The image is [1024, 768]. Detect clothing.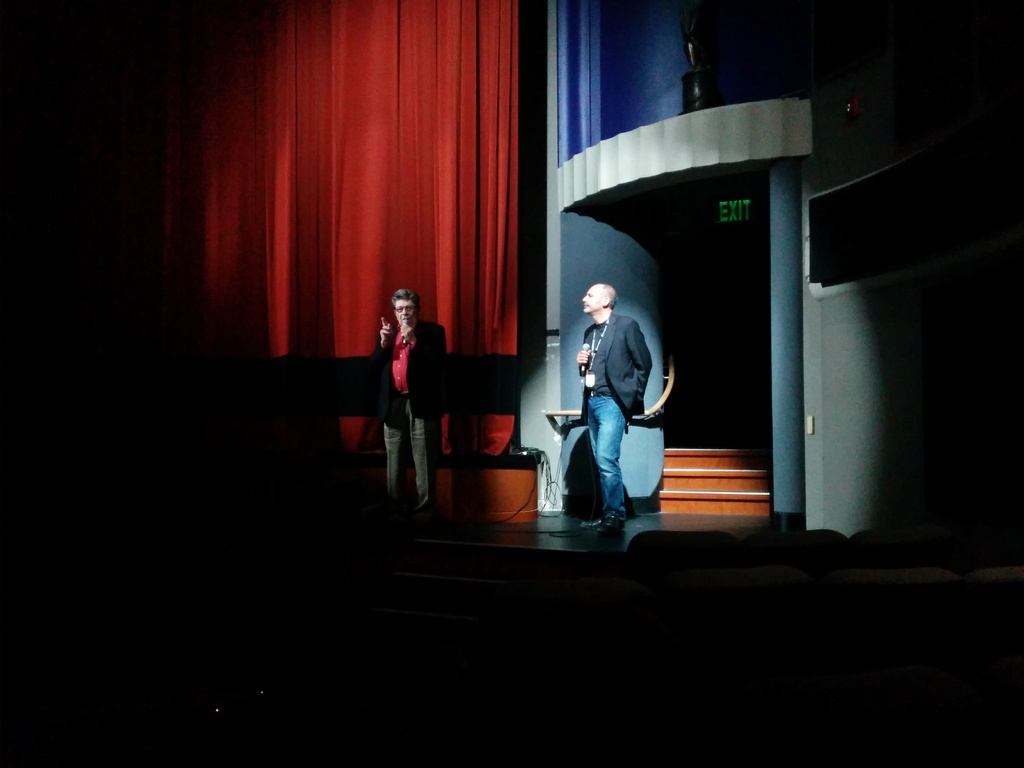
Detection: bbox=(577, 308, 656, 518).
